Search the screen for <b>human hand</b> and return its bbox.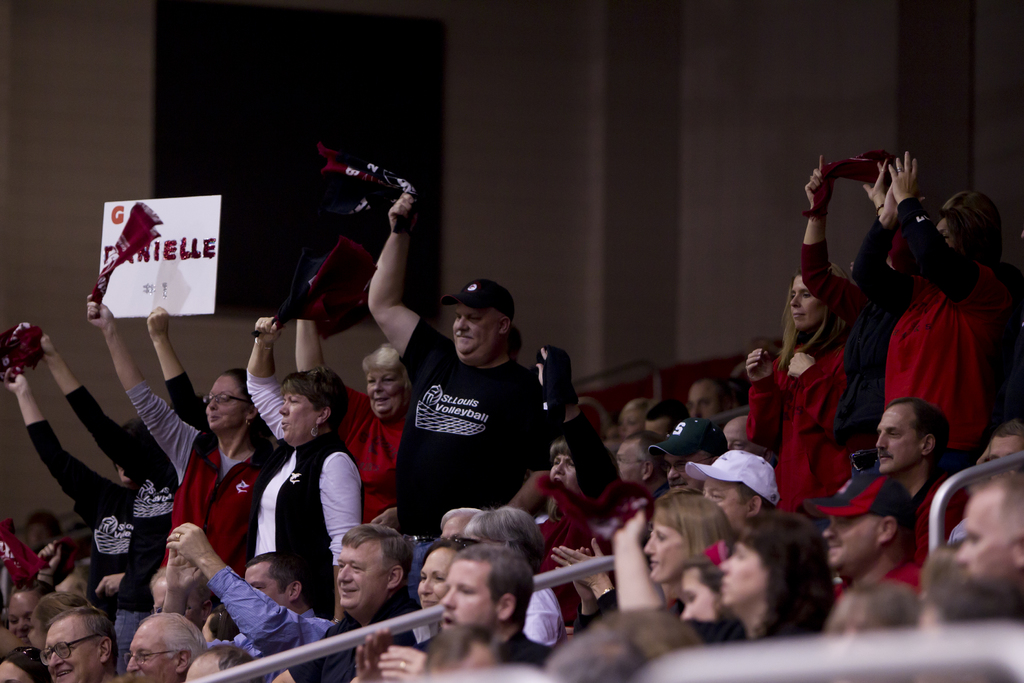
Found: [x1=94, y1=574, x2=123, y2=597].
